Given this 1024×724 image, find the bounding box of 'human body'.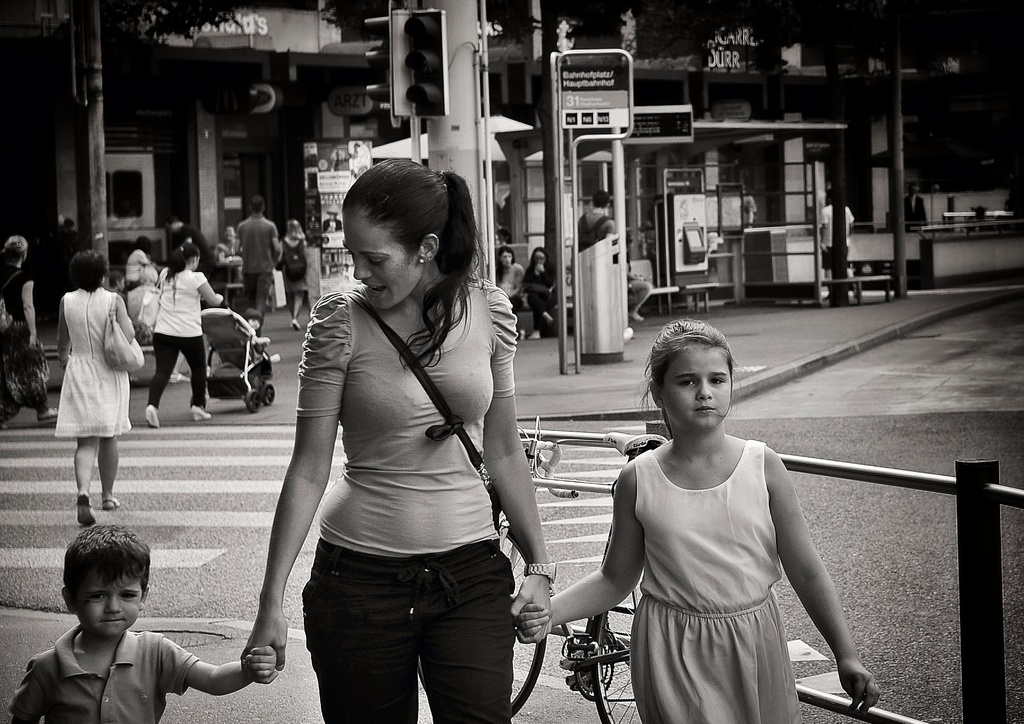
detection(819, 205, 856, 275).
